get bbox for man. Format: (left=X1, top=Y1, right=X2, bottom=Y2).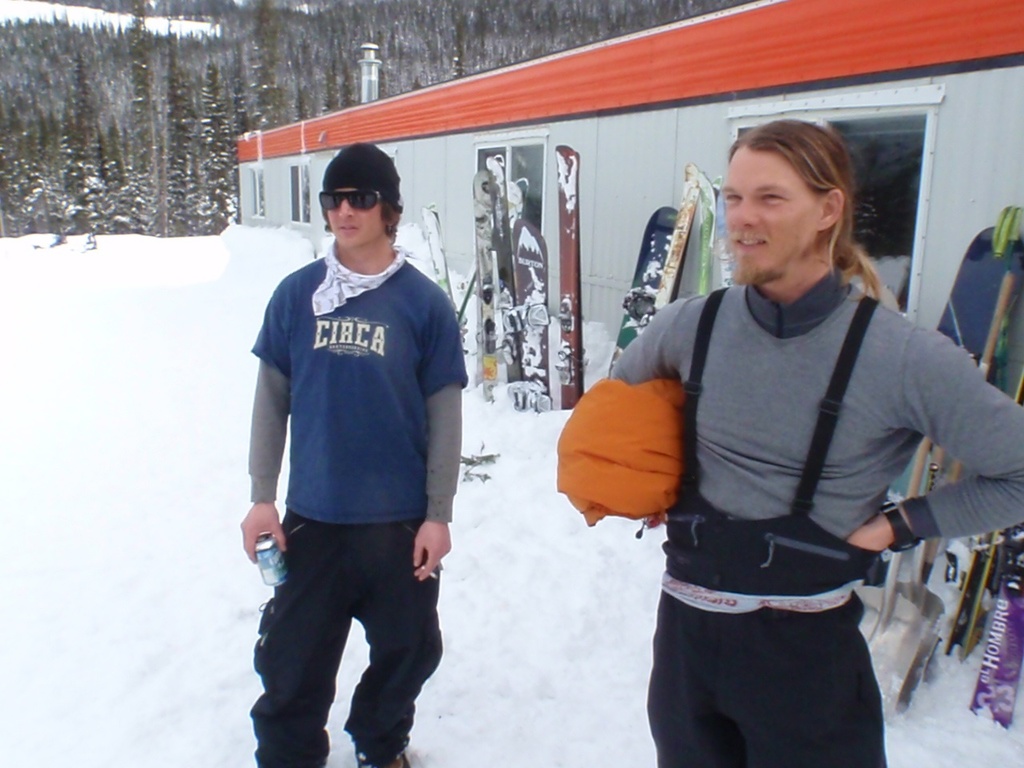
(left=217, top=141, right=470, bottom=753).
